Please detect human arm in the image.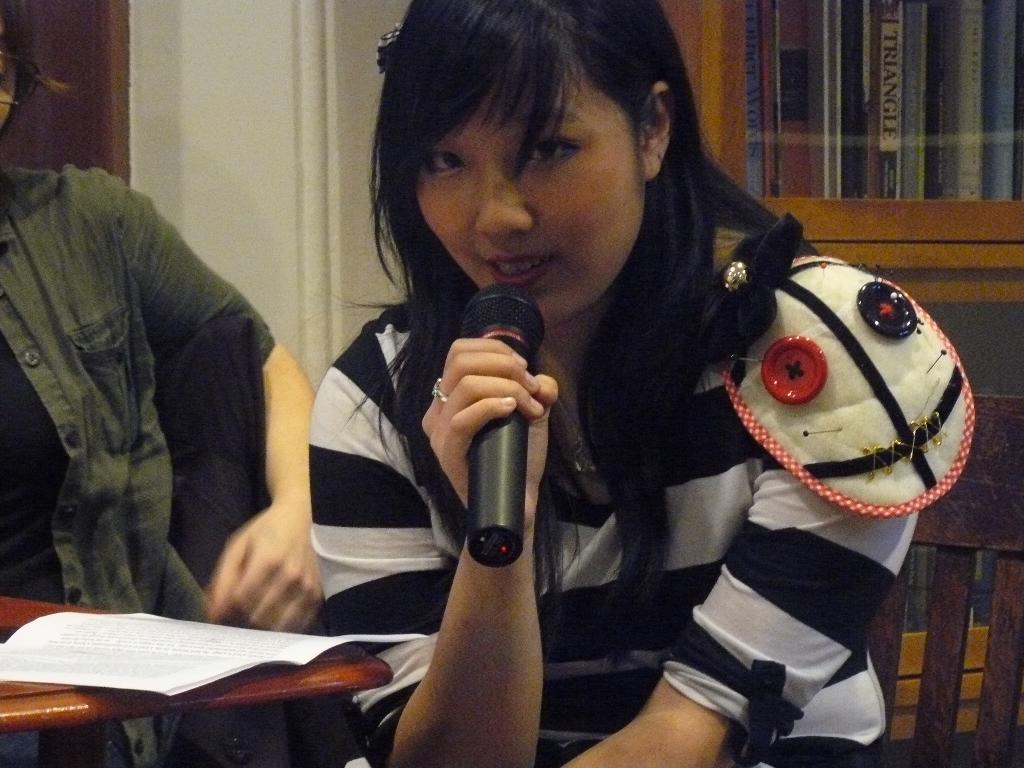
detection(100, 170, 325, 643).
